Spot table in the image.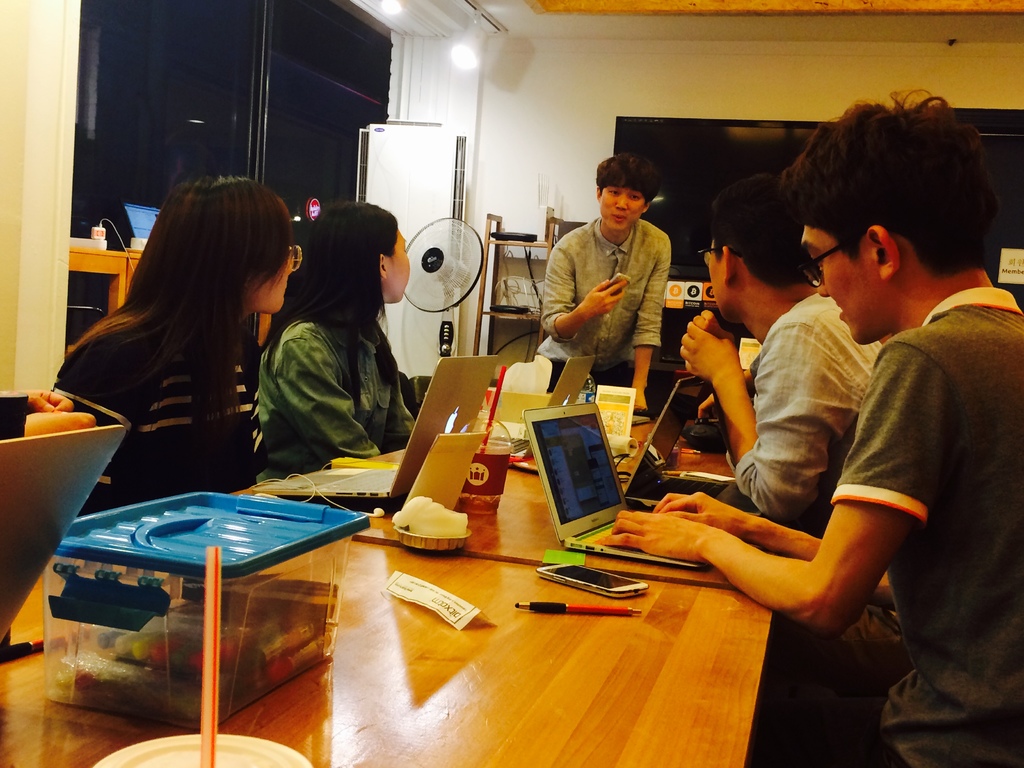
table found at BBox(0, 445, 783, 767).
